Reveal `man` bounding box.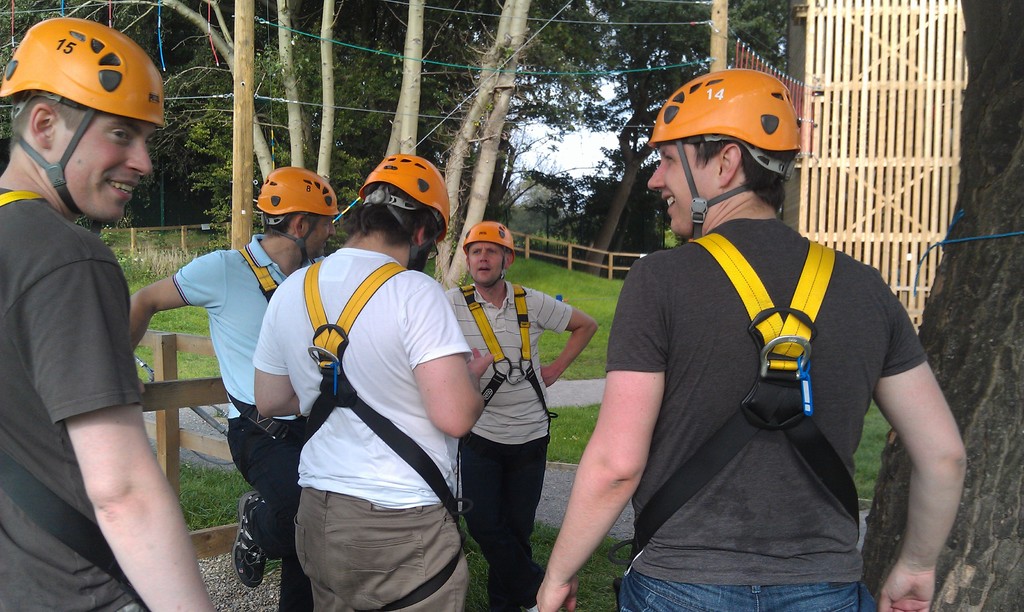
Revealed: x1=441 y1=219 x2=600 y2=611.
